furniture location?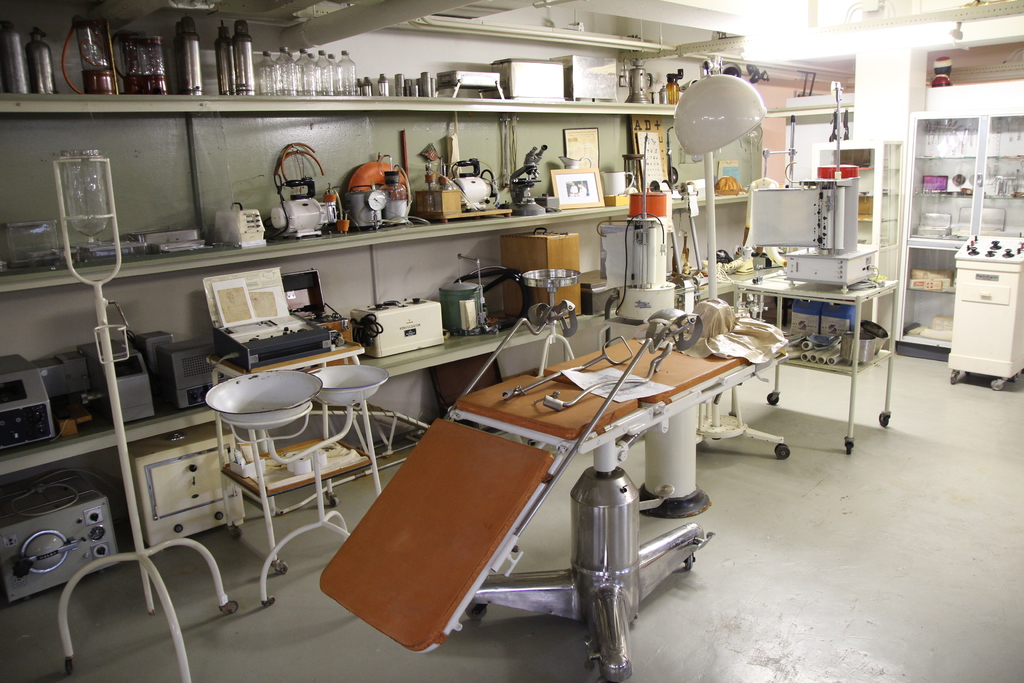
(945,234,1023,391)
